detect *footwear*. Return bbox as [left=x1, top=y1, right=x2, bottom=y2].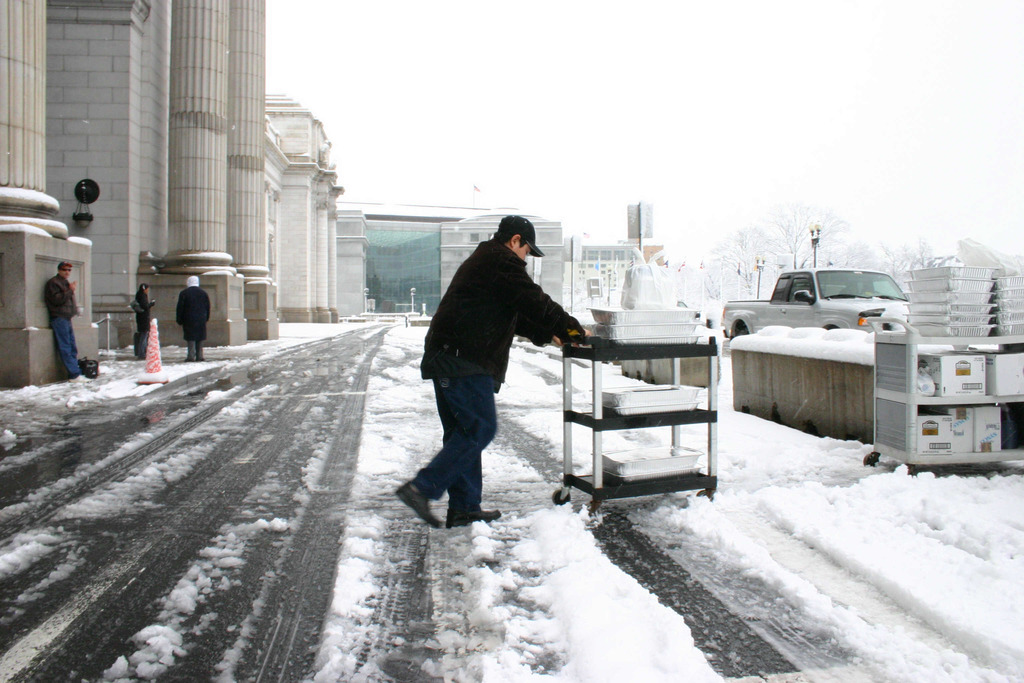
[left=391, top=477, right=437, bottom=529].
